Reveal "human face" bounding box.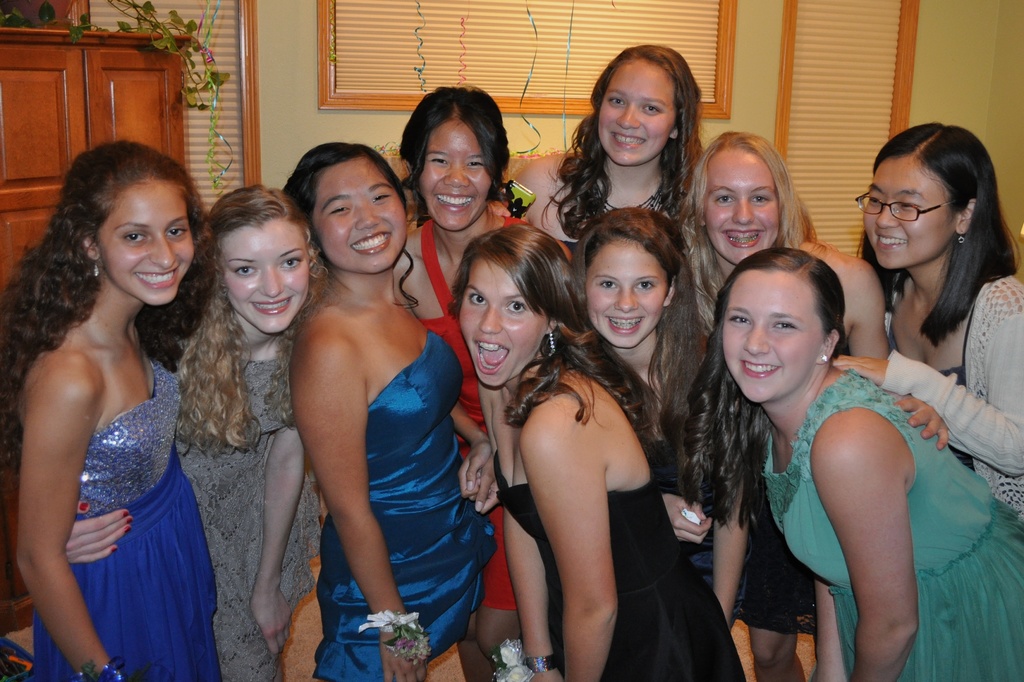
Revealed: 709,262,812,401.
